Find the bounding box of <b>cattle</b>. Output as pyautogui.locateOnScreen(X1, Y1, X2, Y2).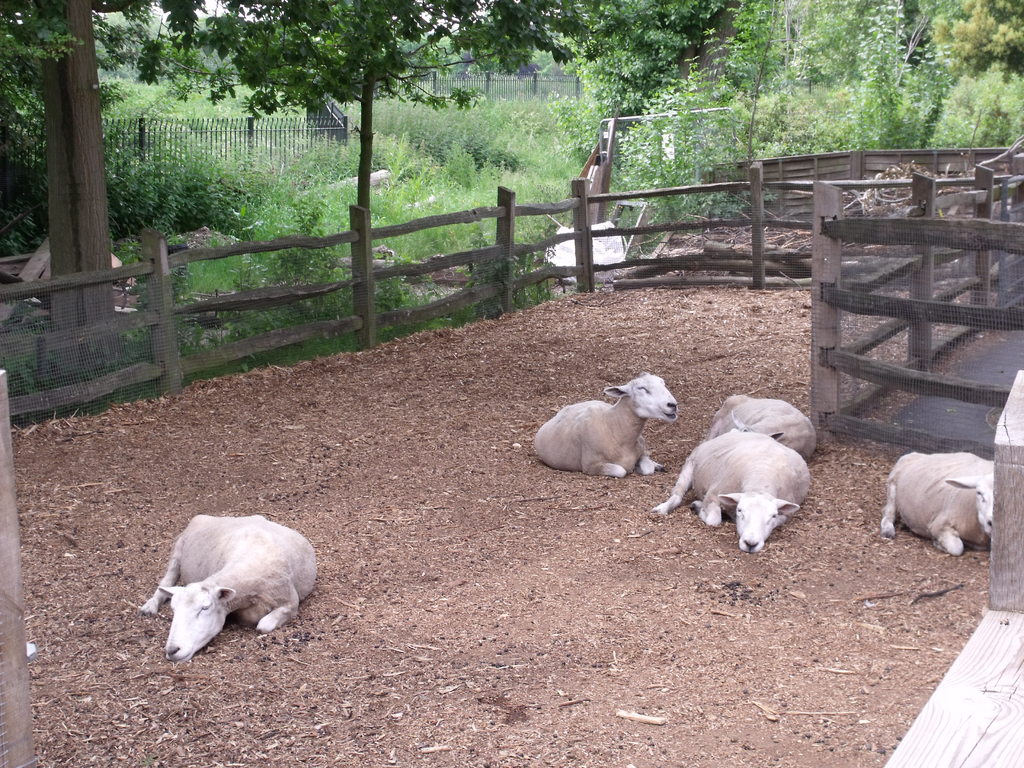
pyautogui.locateOnScreen(871, 444, 1000, 570).
